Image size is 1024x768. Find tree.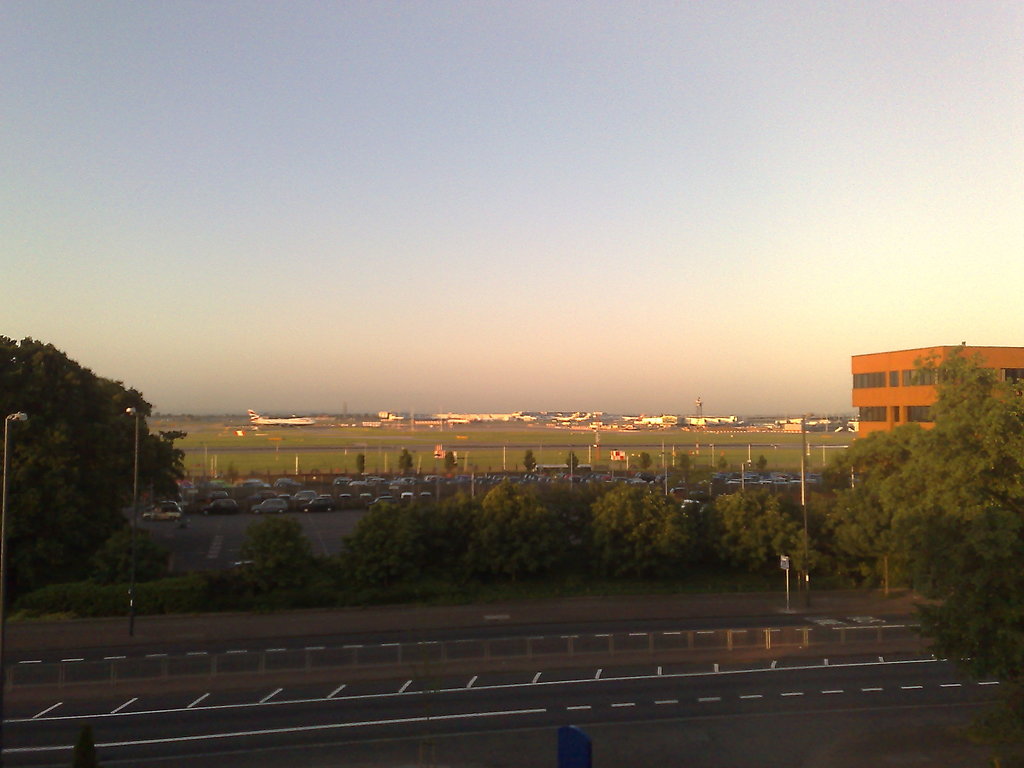
680, 452, 691, 474.
